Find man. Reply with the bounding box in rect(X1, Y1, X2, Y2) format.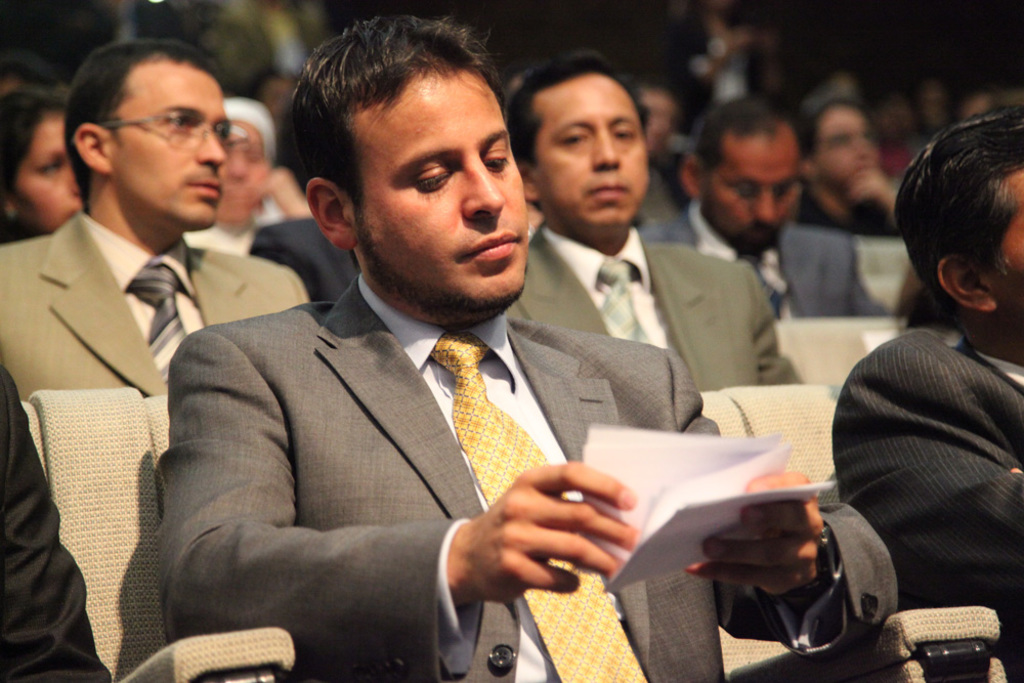
rect(496, 54, 803, 399).
